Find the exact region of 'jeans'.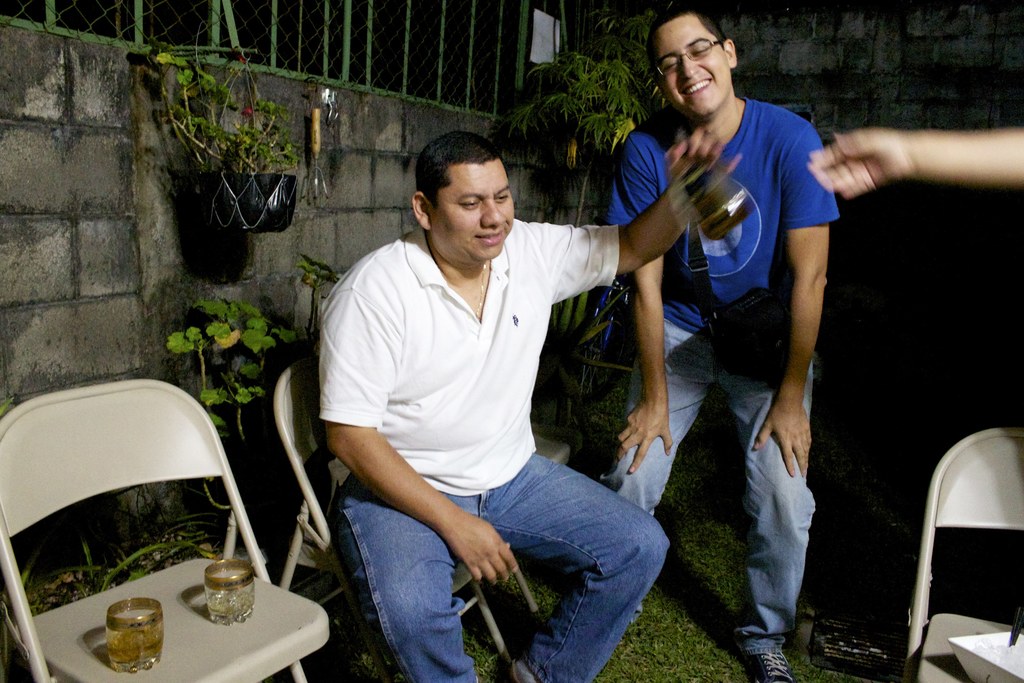
Exact region: select_region(376, 441, 667, 674).
